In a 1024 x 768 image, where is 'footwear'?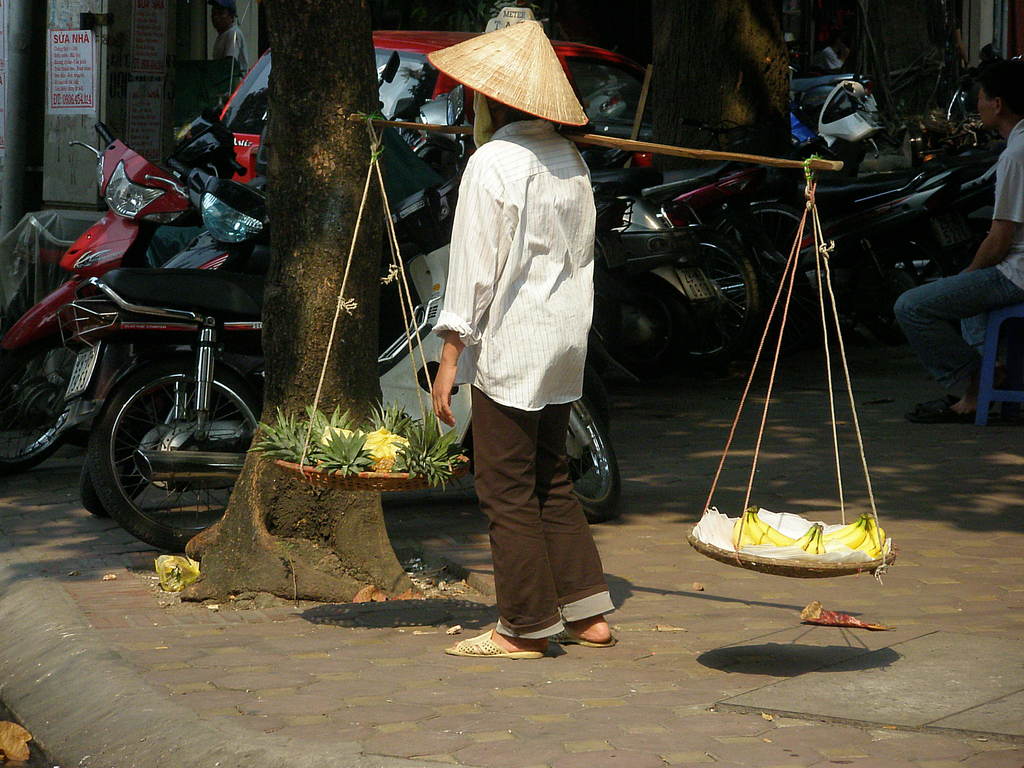
(left=554, top=620, right=618, bottom=653).
